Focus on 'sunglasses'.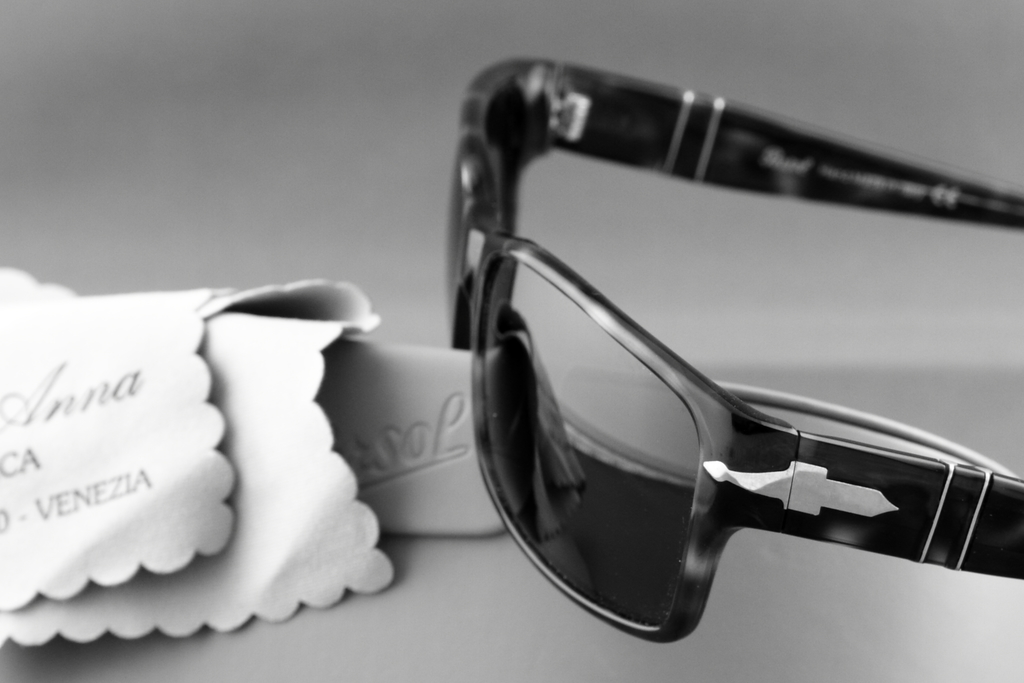
Focused at BBox(450, 57, 1023, 646).
